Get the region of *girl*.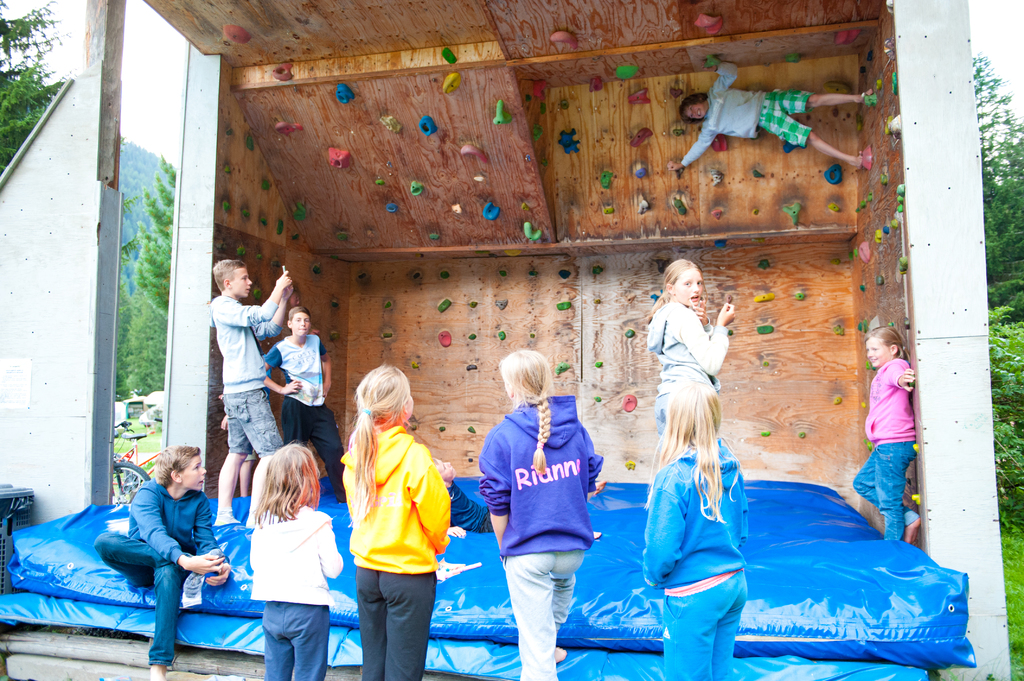
{"left": 477, "top": 351, "right": 600, "bottom": 680}.
